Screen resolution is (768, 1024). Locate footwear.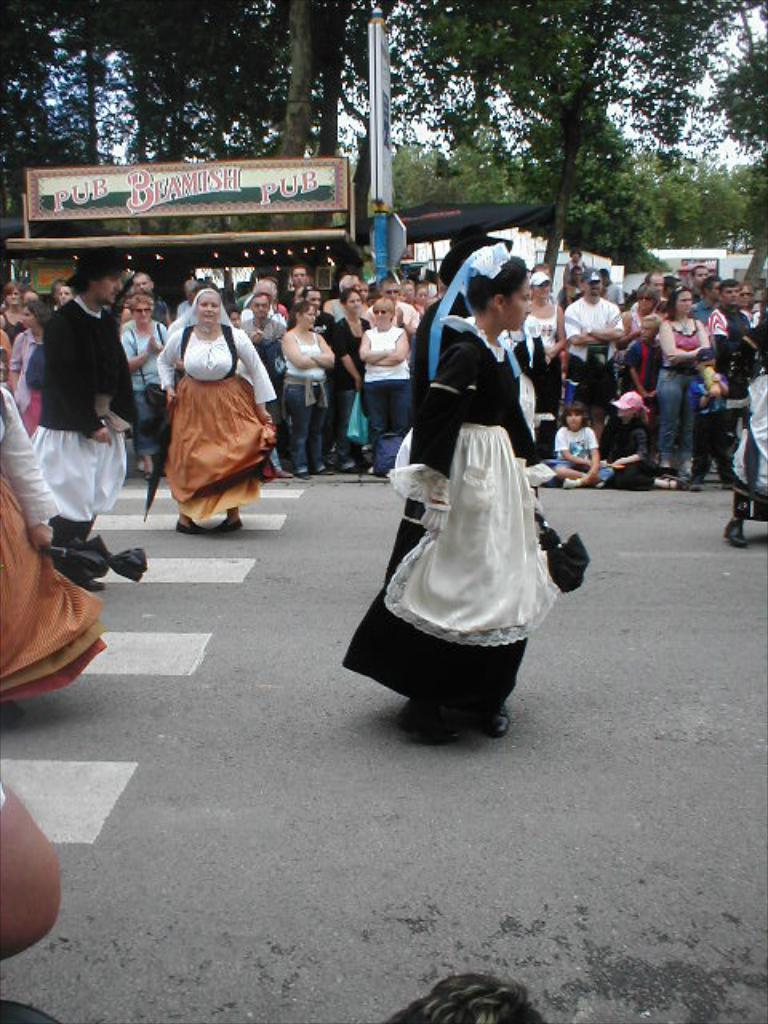
l=214, t=517, r=238, b=531.
